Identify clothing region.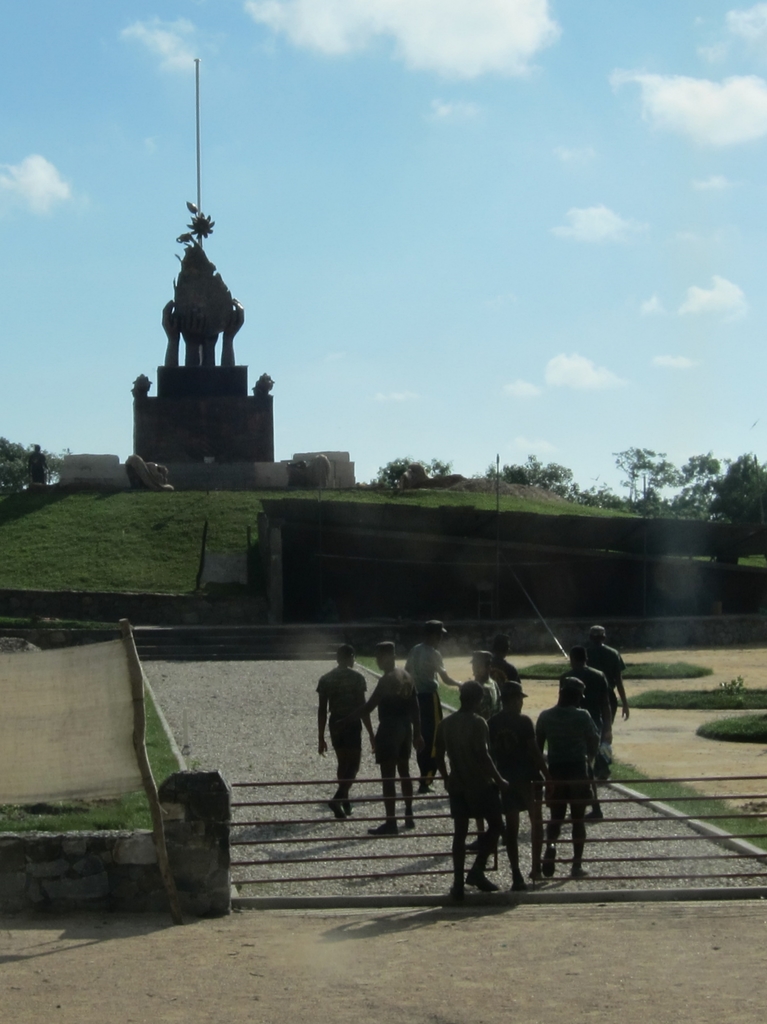
Region: 362,666,425,767.
